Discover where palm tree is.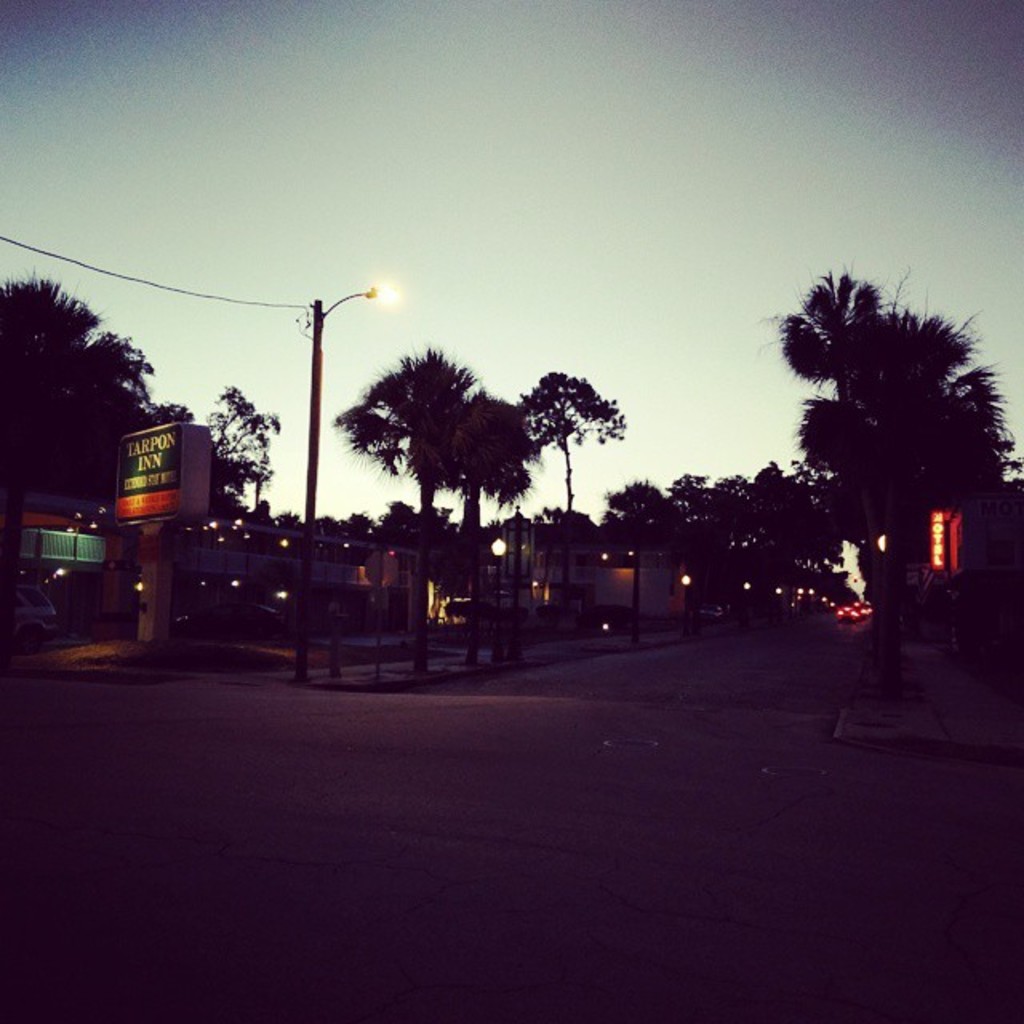
Discovered at <bbox>795, 312, 1019, 680</bbox>.
